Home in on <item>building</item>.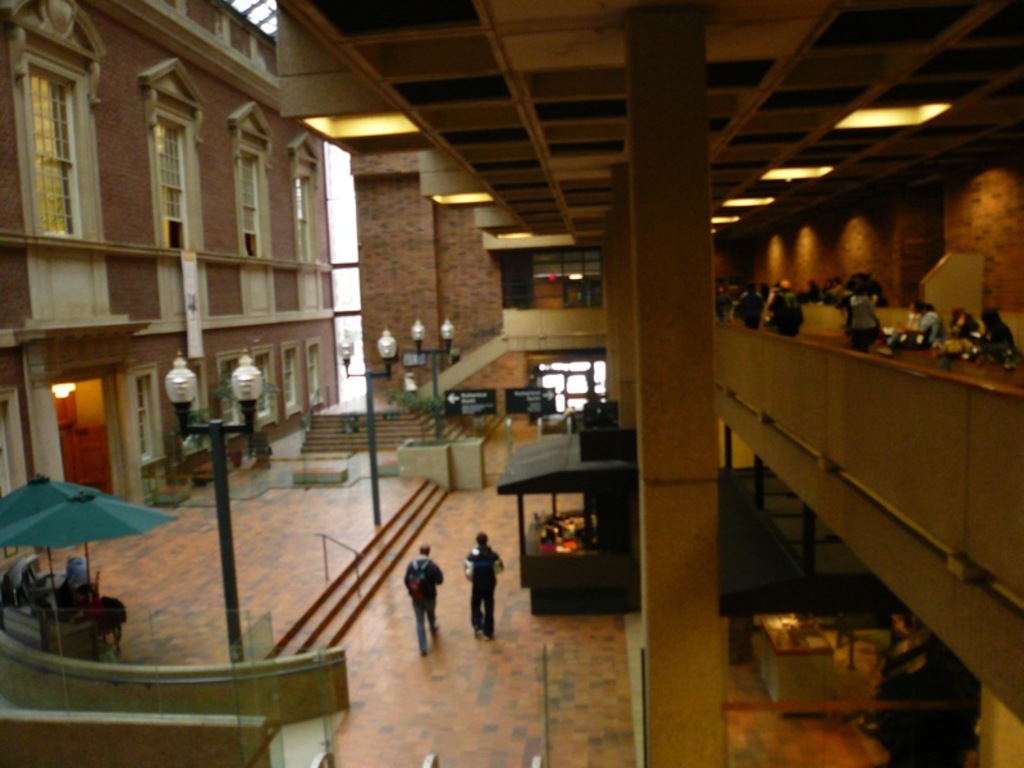
Homed in at l=0, t=0, r=1023, b=767.
